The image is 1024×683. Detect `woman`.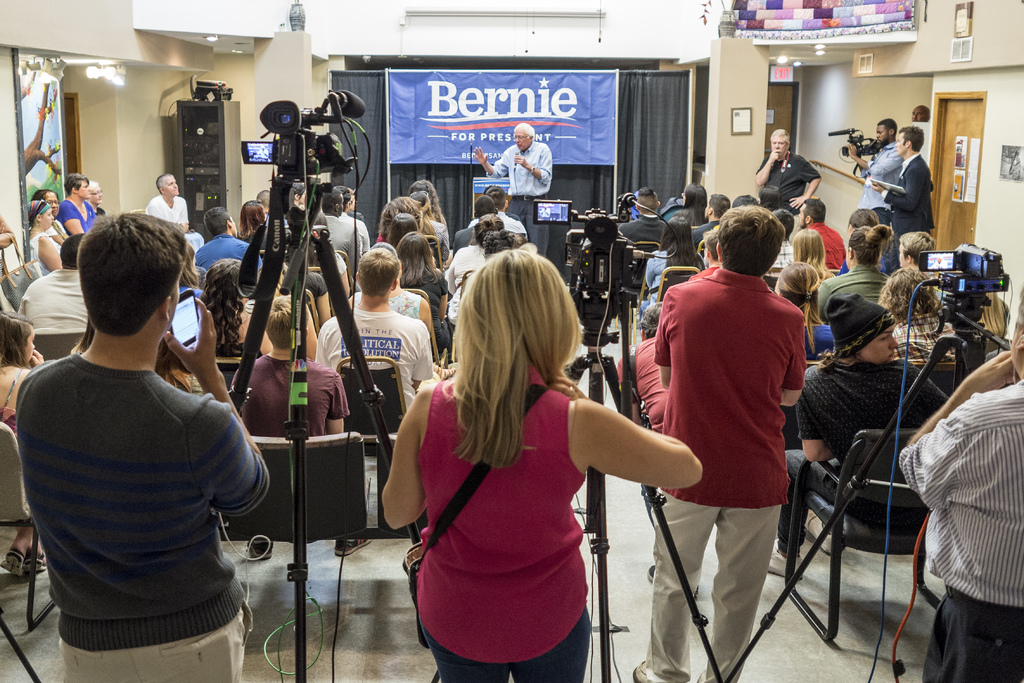
Detection: left=483, top=227, right=528, bottom=258.
